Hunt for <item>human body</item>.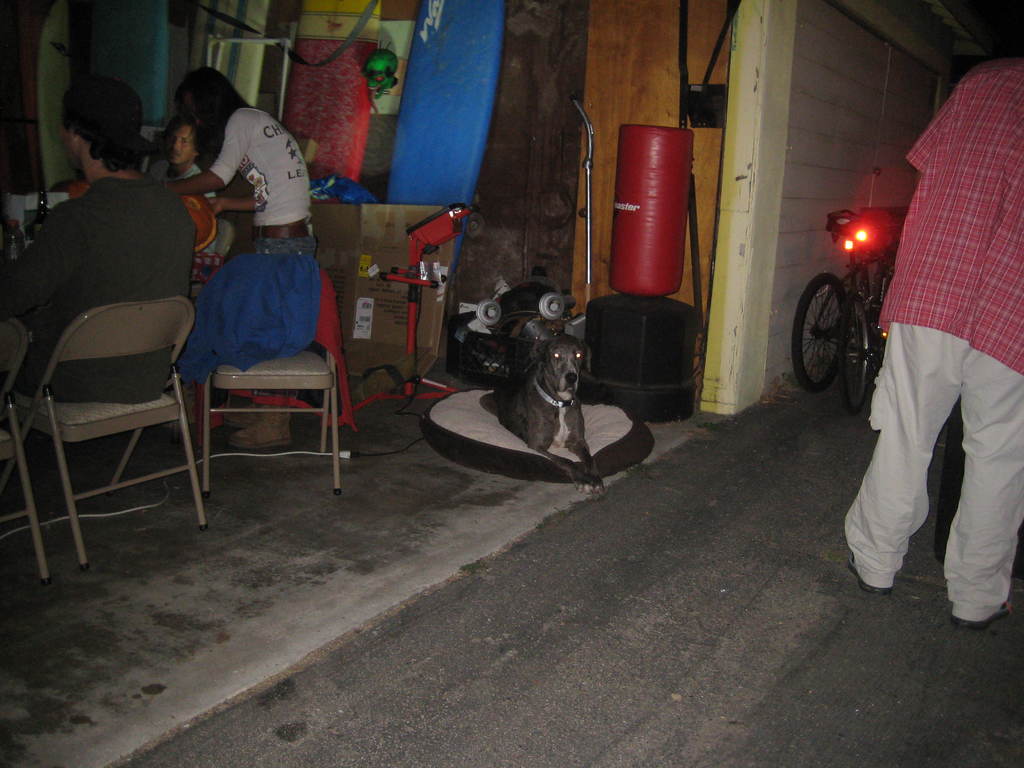
Hunted down at pyautogui.locateOnScreen(170, 64, 308, 452).
